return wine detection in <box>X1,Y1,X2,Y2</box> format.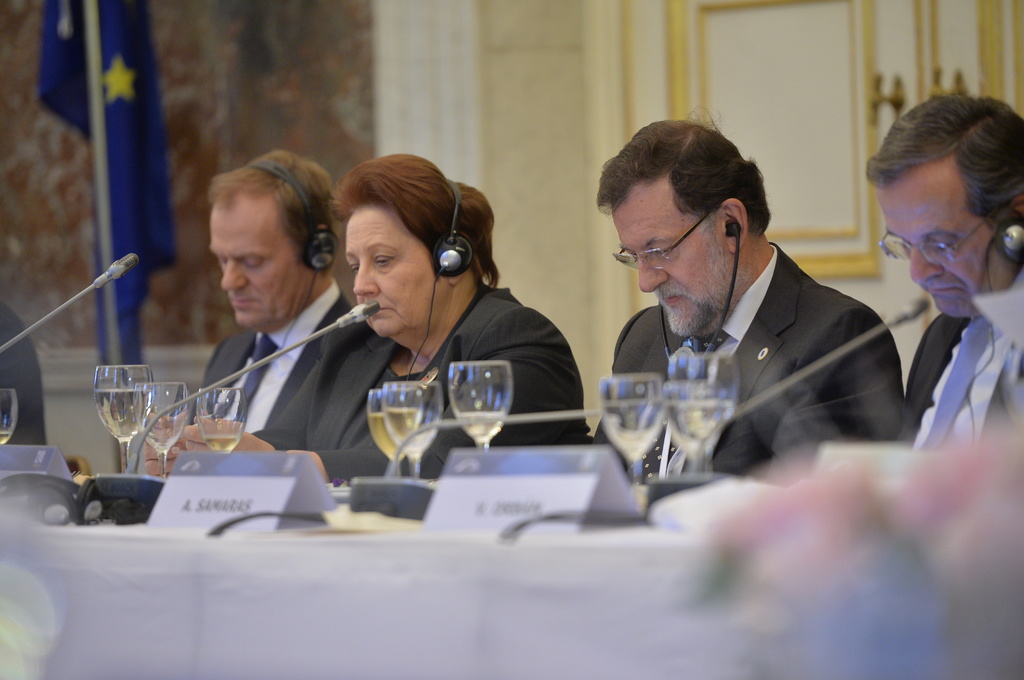
<box>381,405,412,456</box>.
